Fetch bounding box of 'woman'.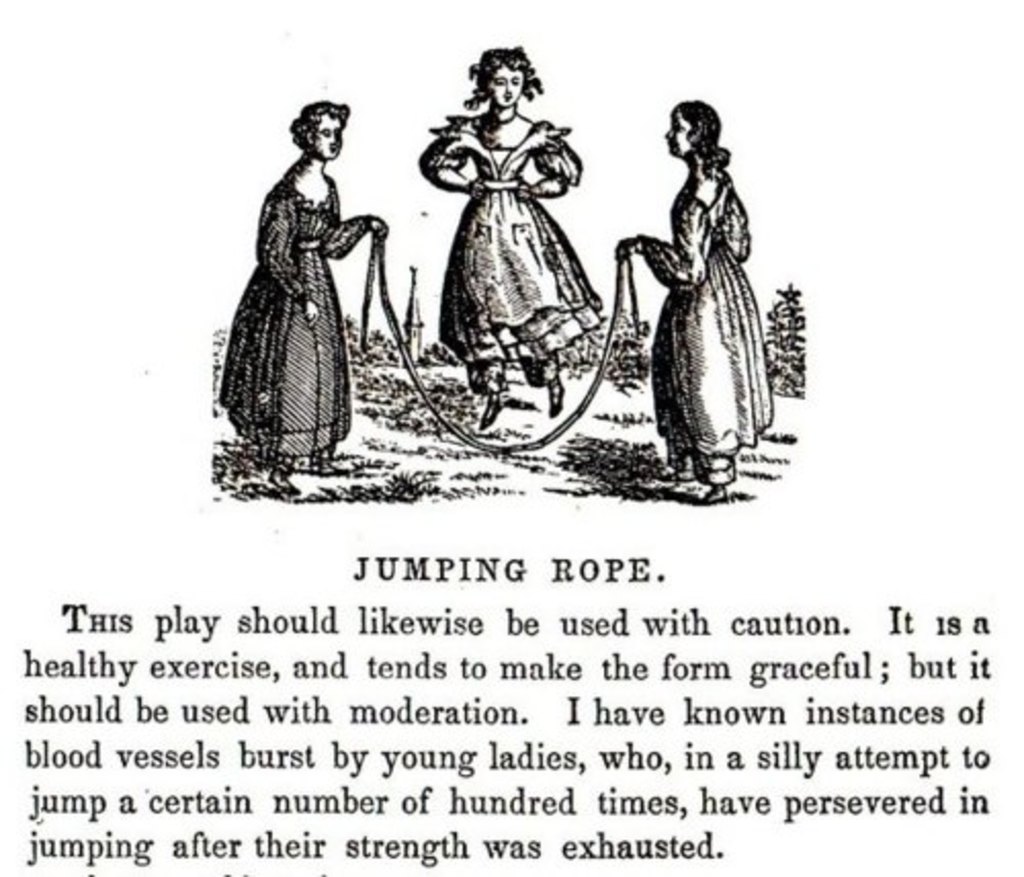
Bbox: [614, 94, 770, 510].
